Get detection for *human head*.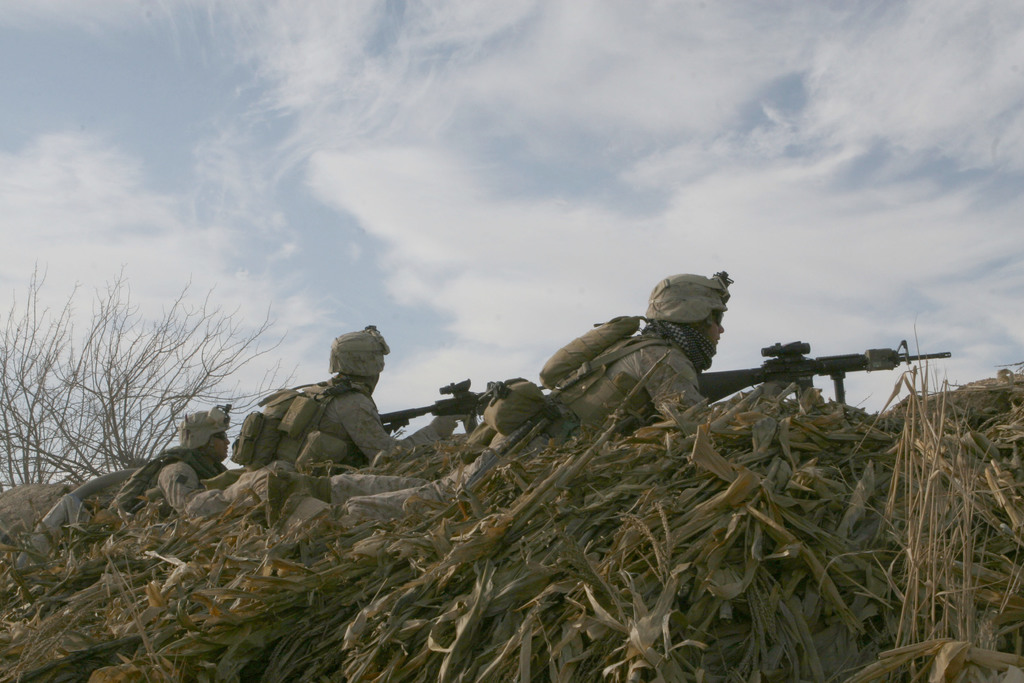
Detection: rect(319, 324, 389, 398).
